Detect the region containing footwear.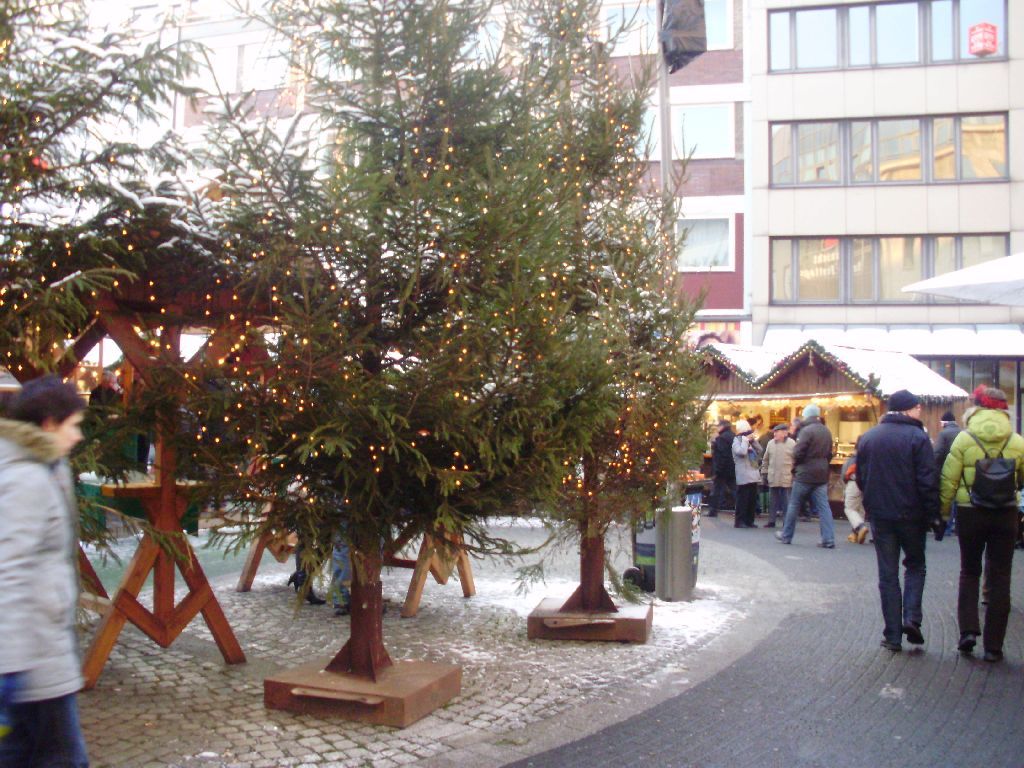
(left=856, top=524, right=869, bottom=546).
